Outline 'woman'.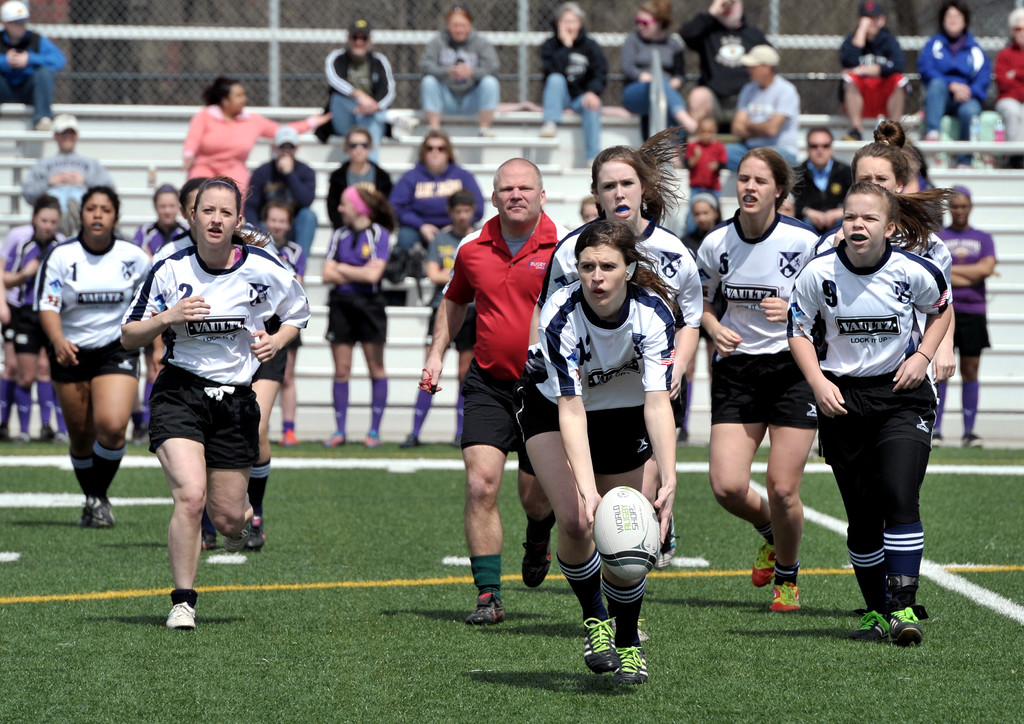
Outline: <region>516, 220, 681, 694</region>.
